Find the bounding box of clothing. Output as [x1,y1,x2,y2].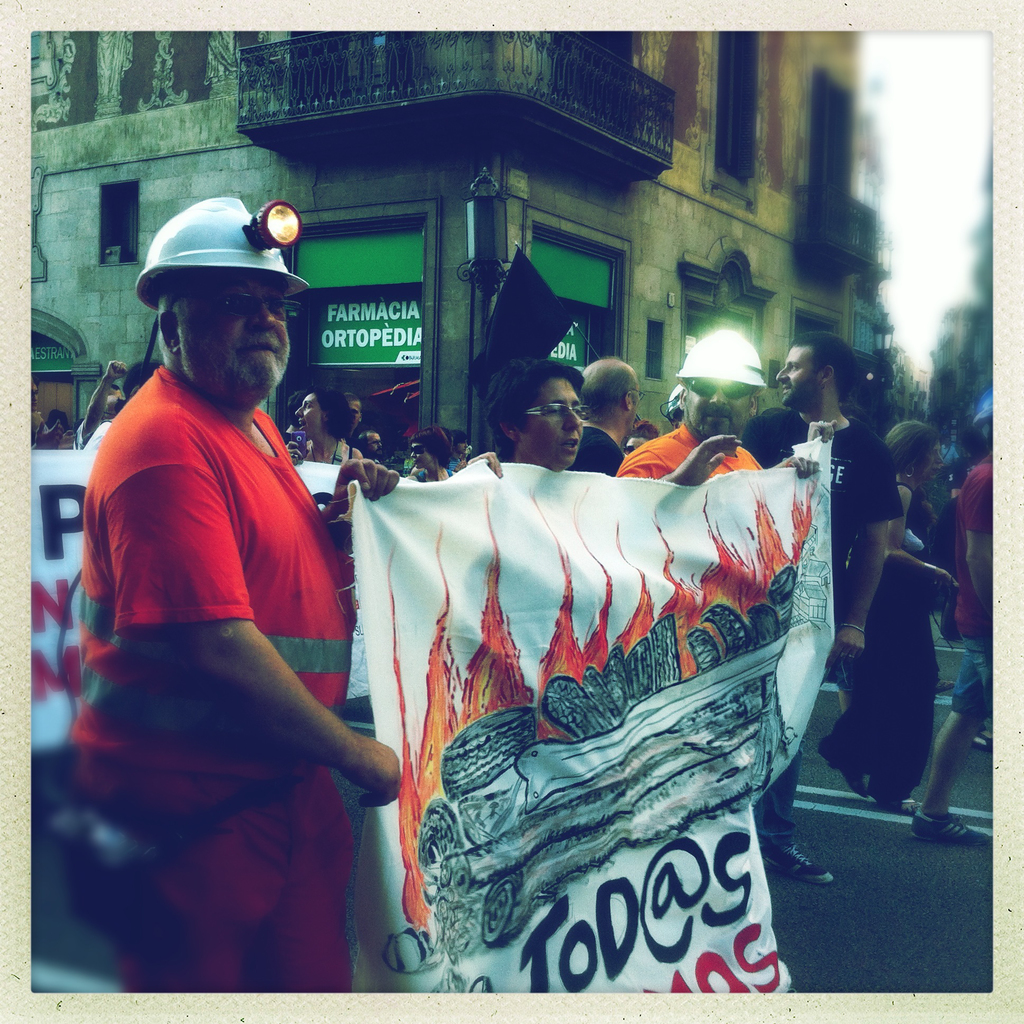
[746,407,904,844].
